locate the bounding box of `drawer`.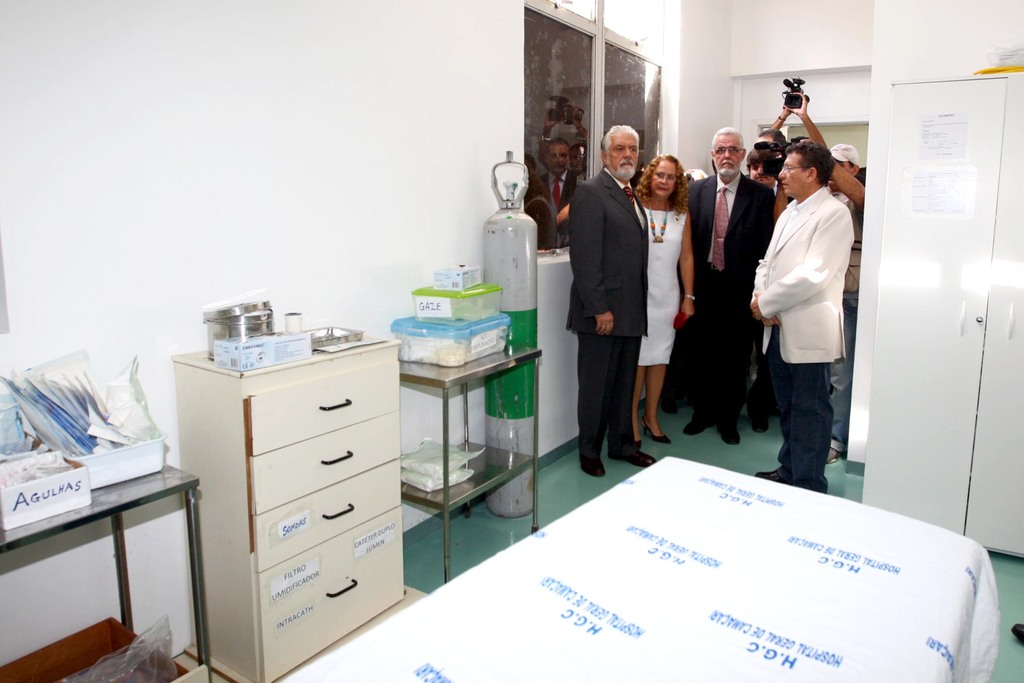
Bounding box: select_region(249, 409, 400, 518).
